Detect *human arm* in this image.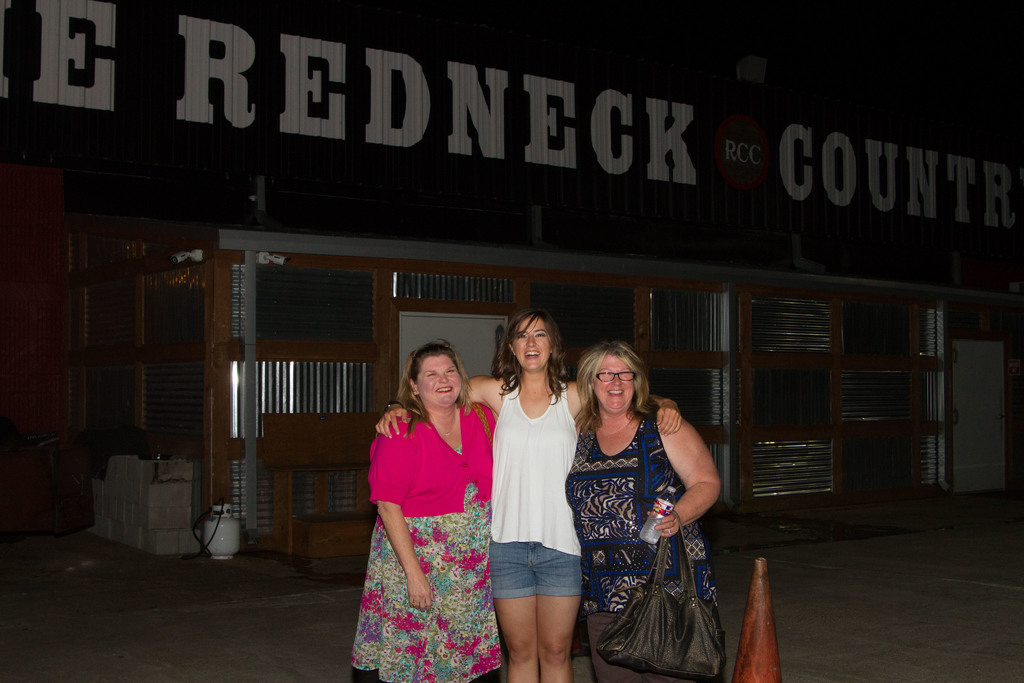
Detection: box(374, 374, 500, 444).
